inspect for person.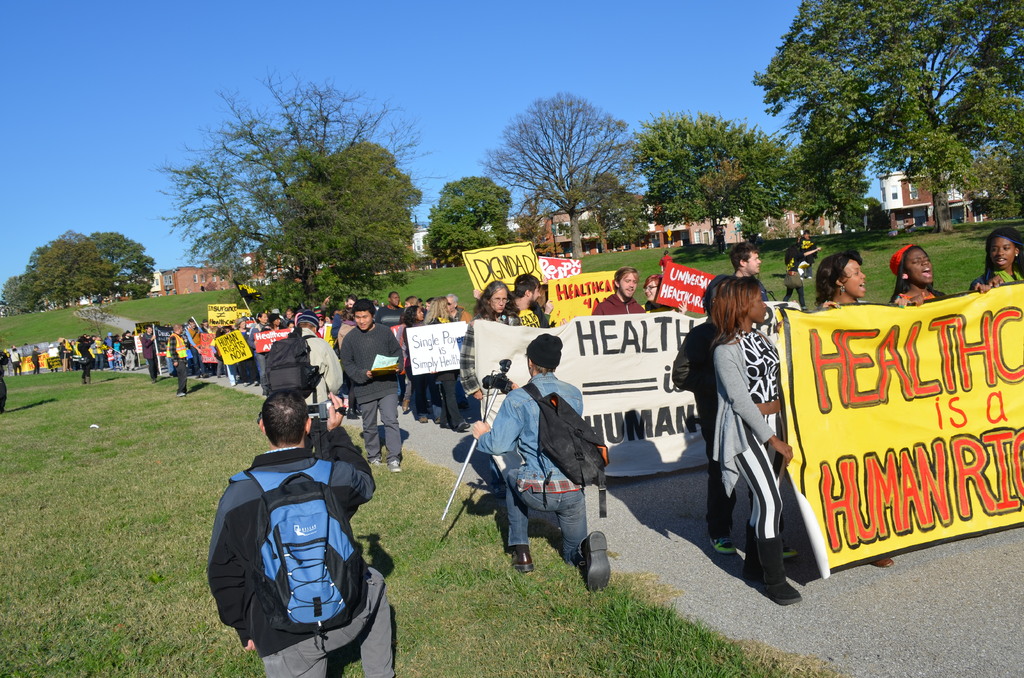
Inspection: <box>705,270,822,605</box>.
